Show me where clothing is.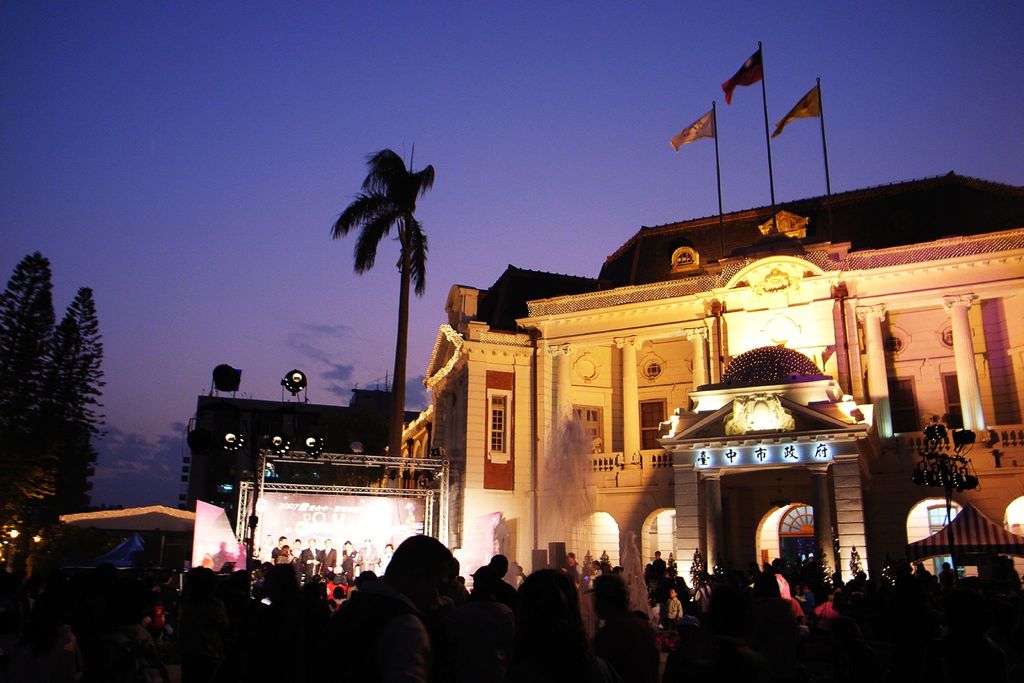
clothing is at (302,548,323,578).
